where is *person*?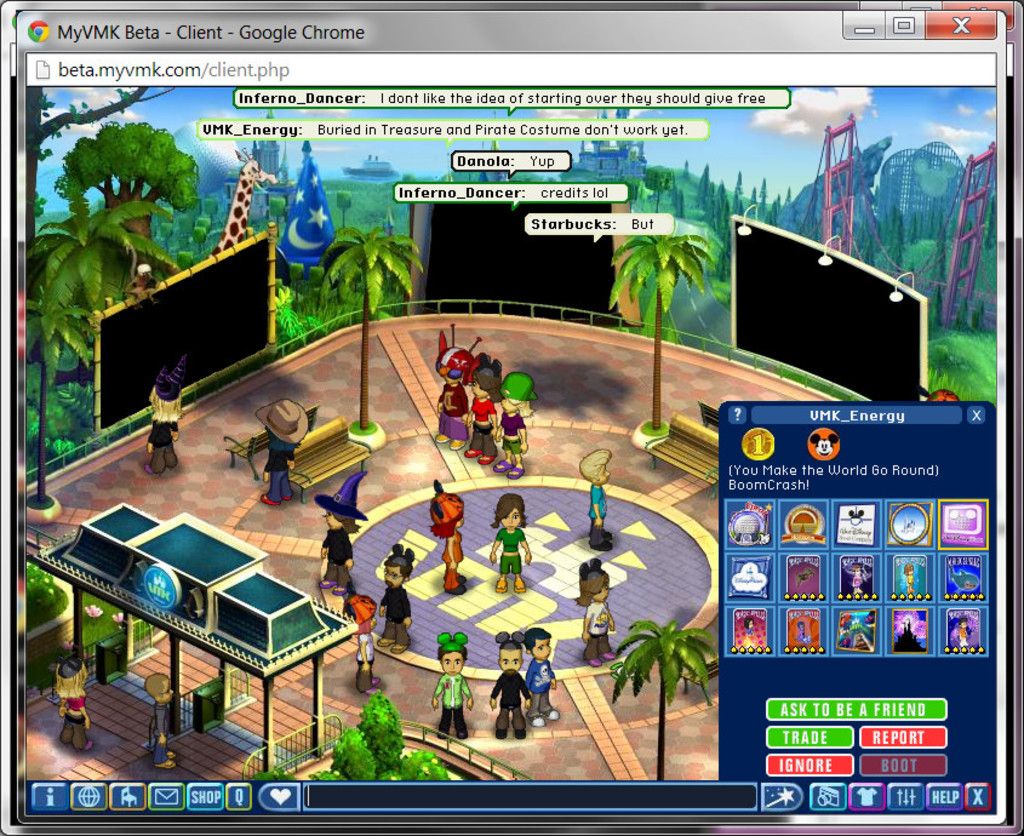
bbox(577, 441, 612, 557).
